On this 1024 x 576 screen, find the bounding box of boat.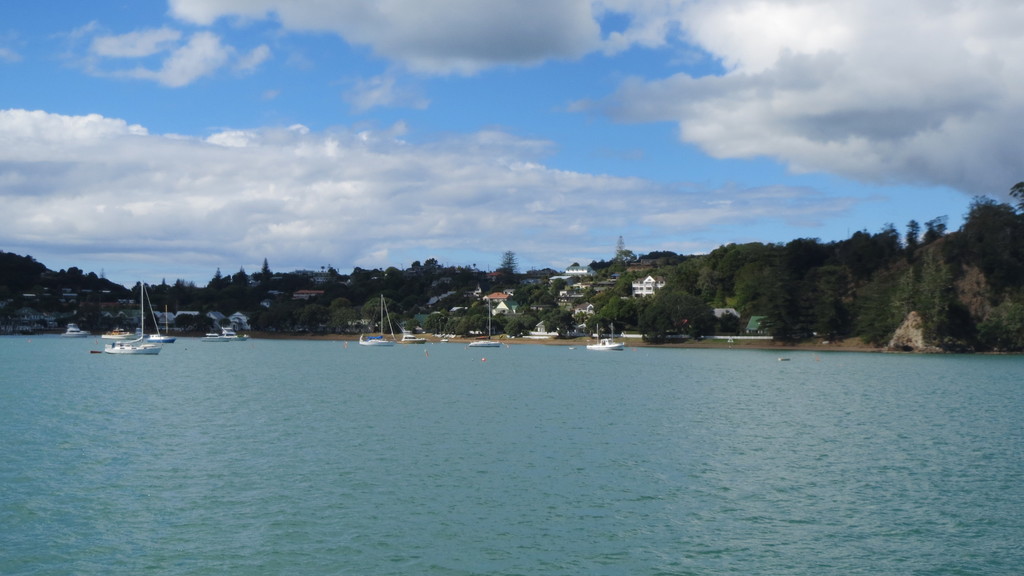
Bounding box: bbox=(81, 294, 160, 362).
